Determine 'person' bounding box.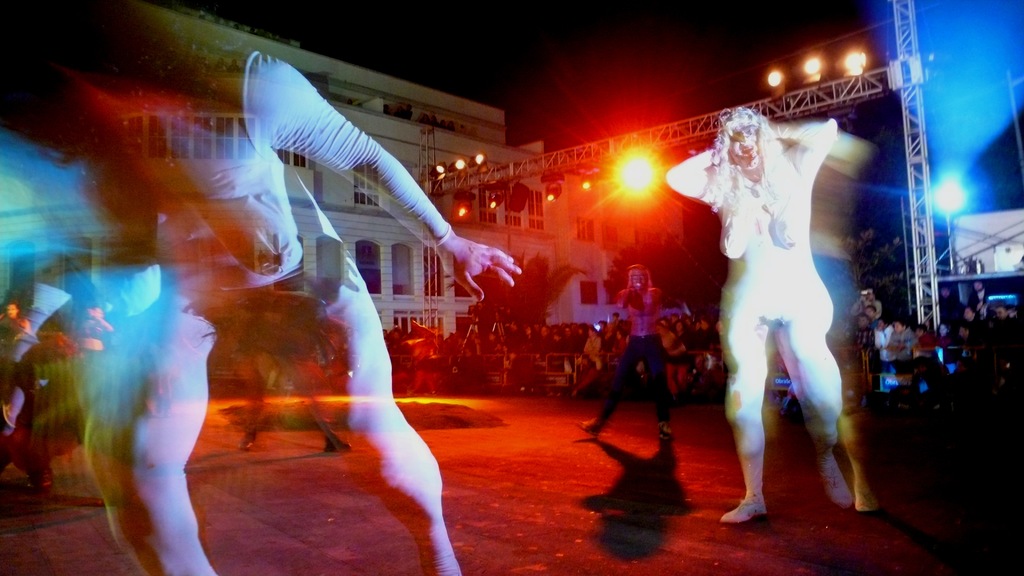
Determined: box=[236, 291, 351, 451].
